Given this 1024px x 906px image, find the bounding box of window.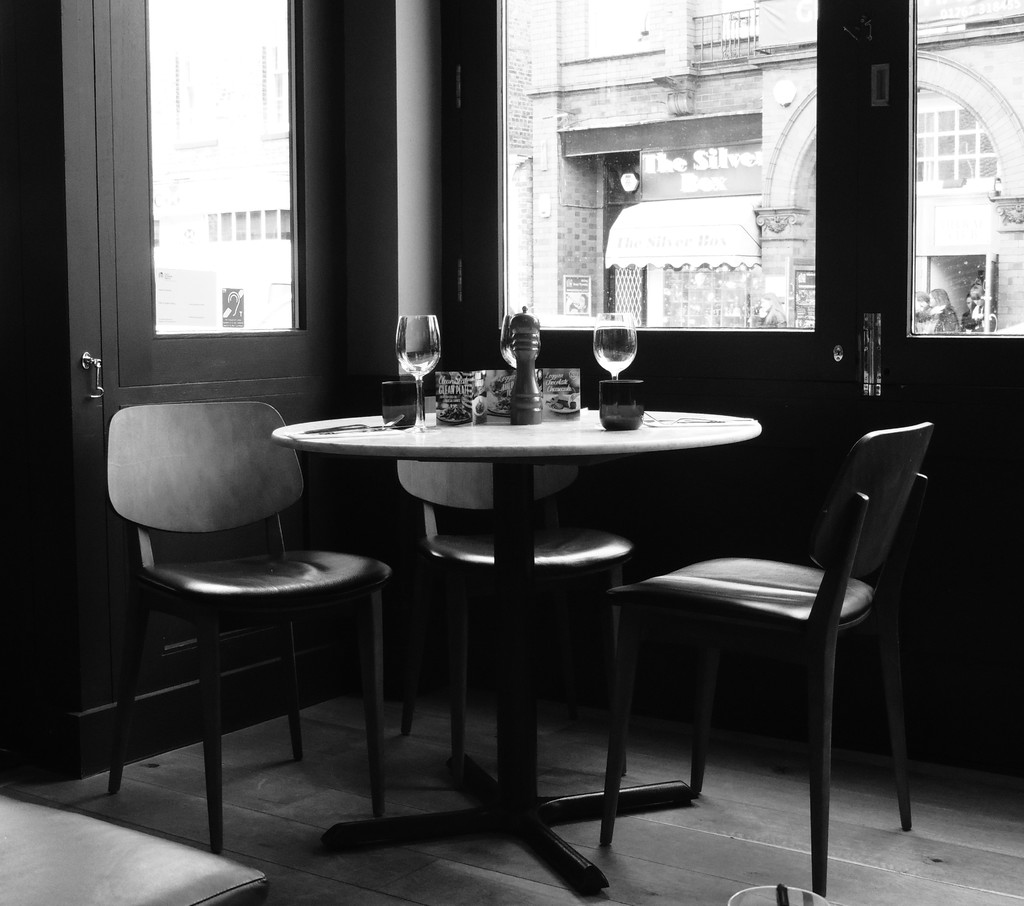
<box>909,101,976,192</box>.
